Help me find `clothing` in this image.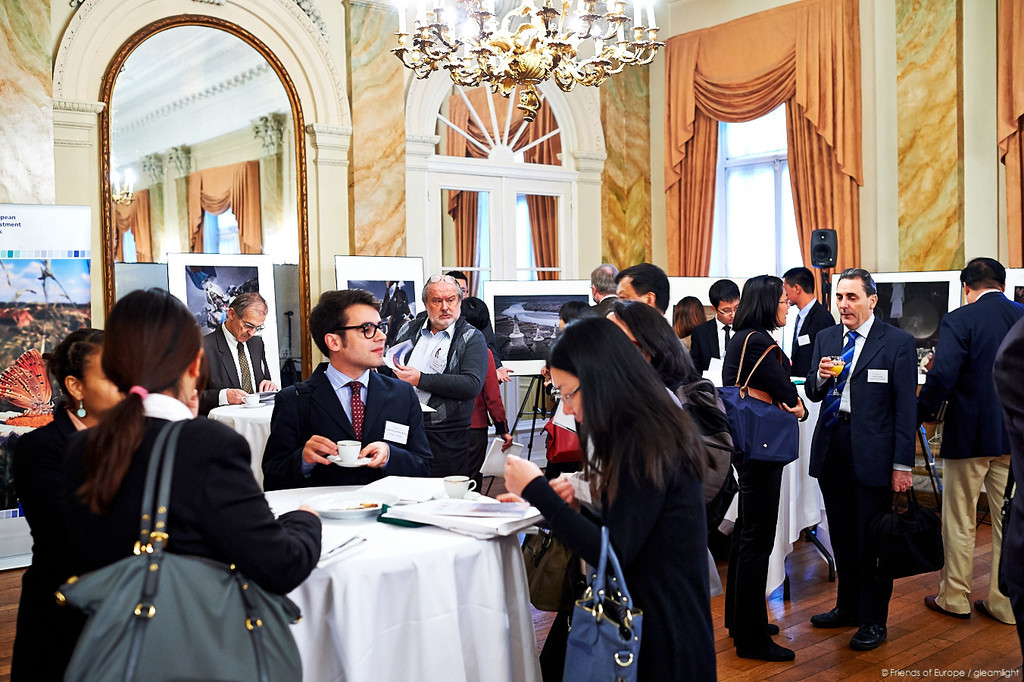
Found it: 8:405:104:681.
